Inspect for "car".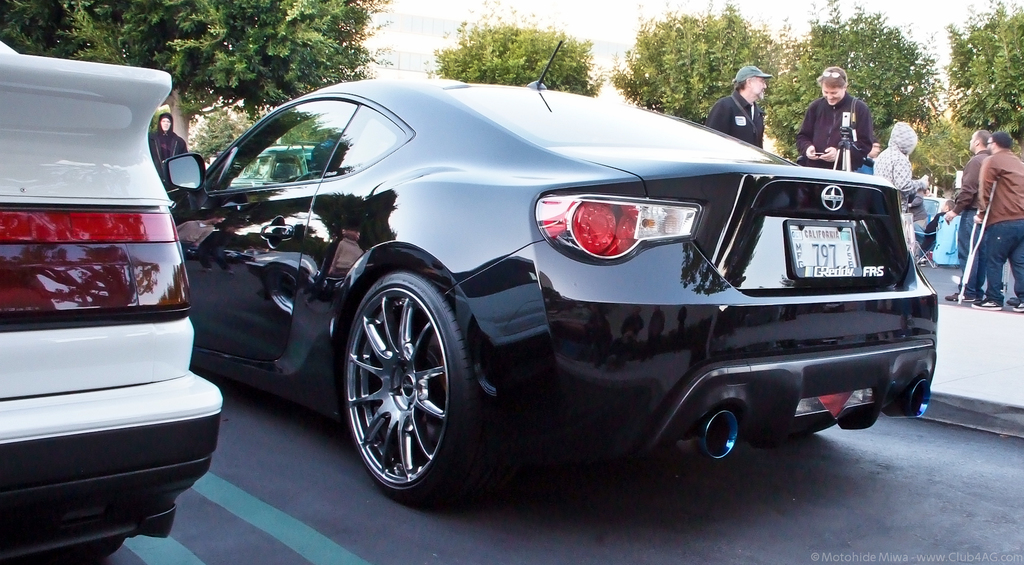
Inspection: [left=120, top=76, right=922, bottom=489].
